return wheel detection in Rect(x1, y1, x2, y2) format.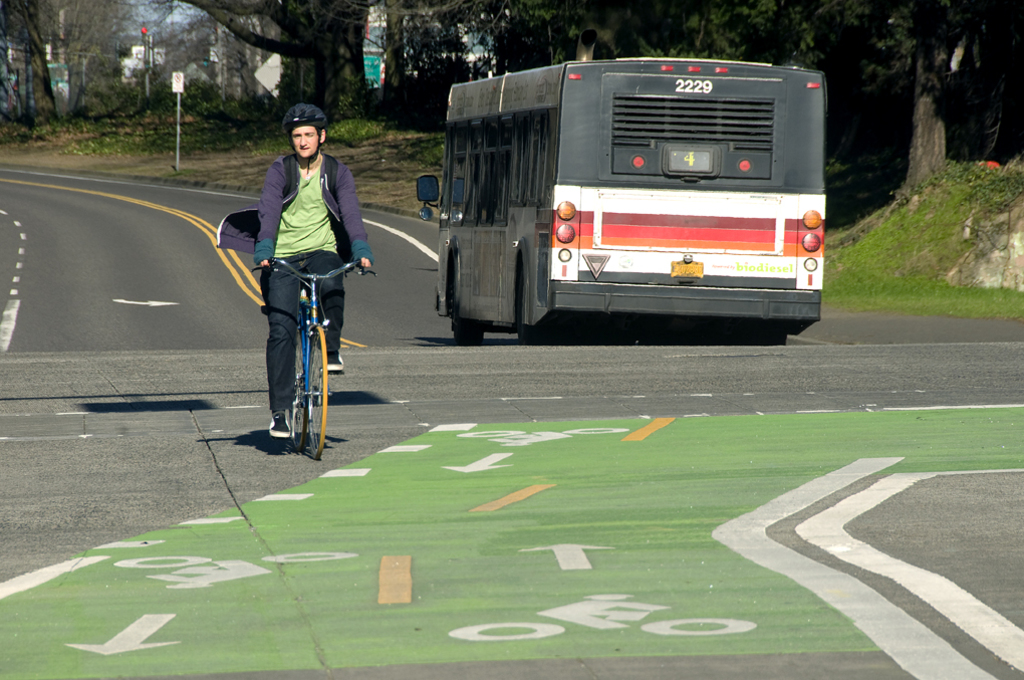
Rect(288, 329, 301, 453).
